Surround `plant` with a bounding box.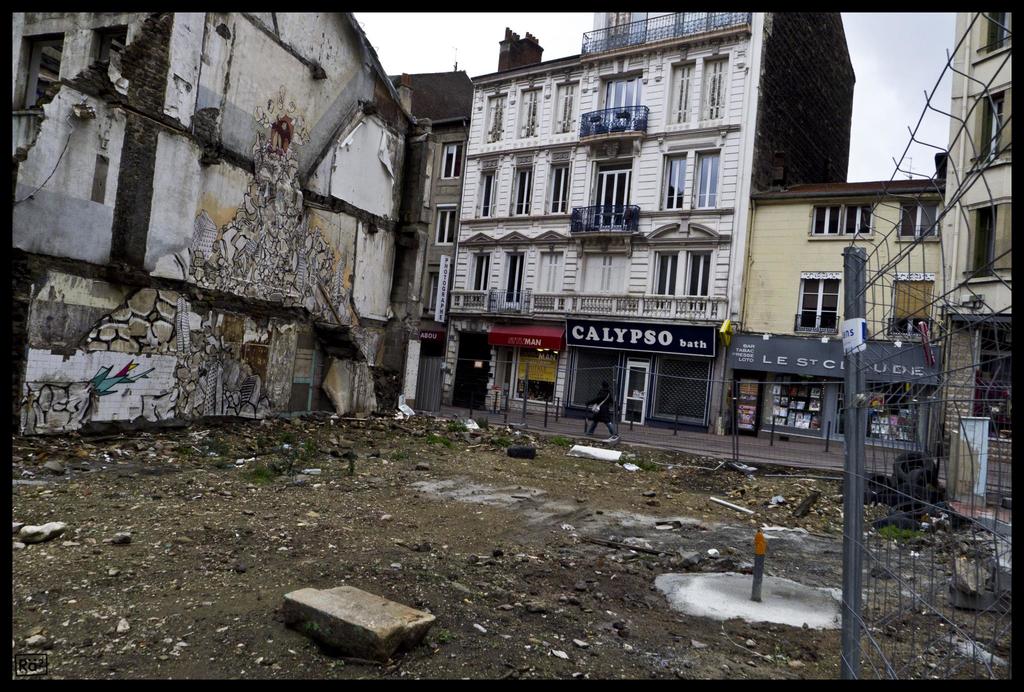
bbox=[486, 438, 509, 447].
